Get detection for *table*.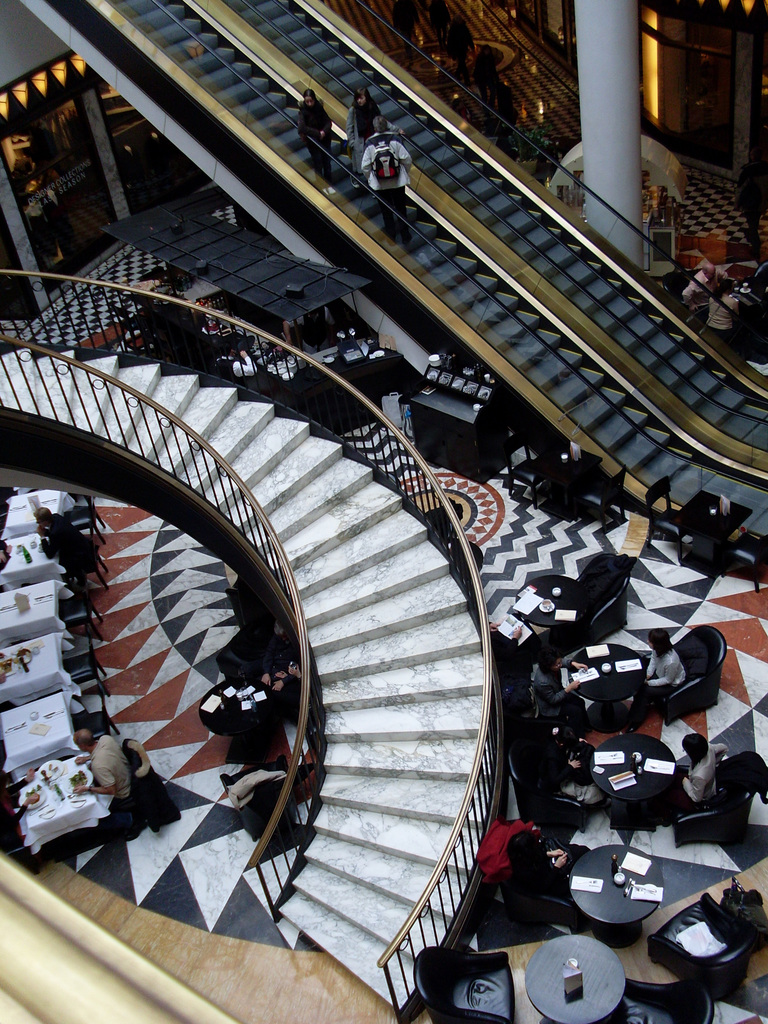
Detection: <region>556, 440, 597, 516</region>.
